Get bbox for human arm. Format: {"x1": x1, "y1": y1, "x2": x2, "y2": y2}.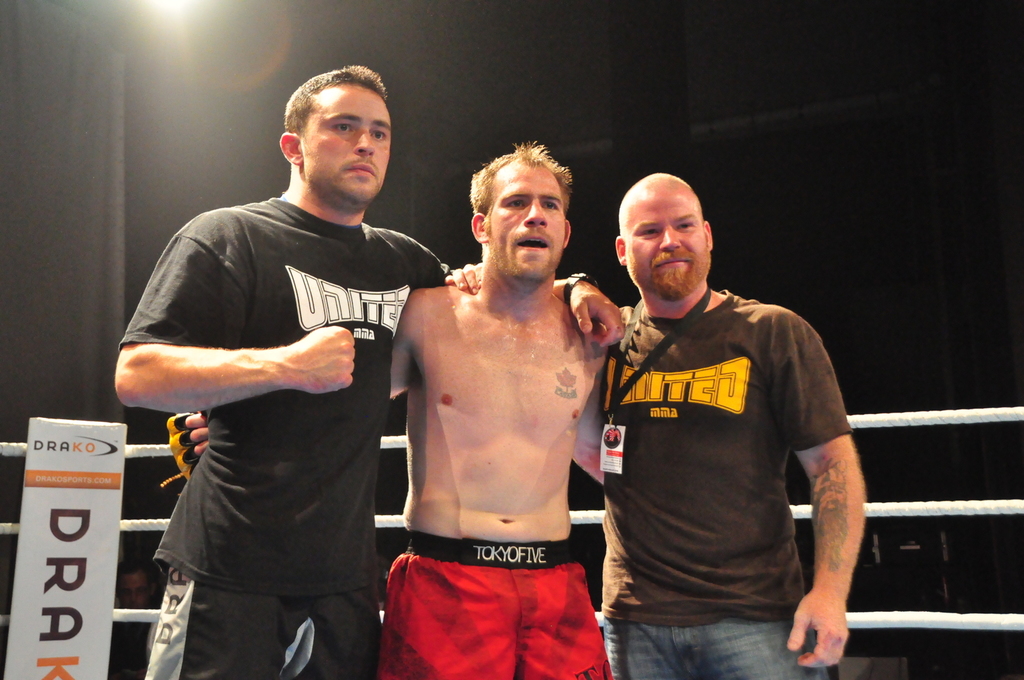
{"x1": 167, "y1": 306, "x2": 408, "y2": 481}.
